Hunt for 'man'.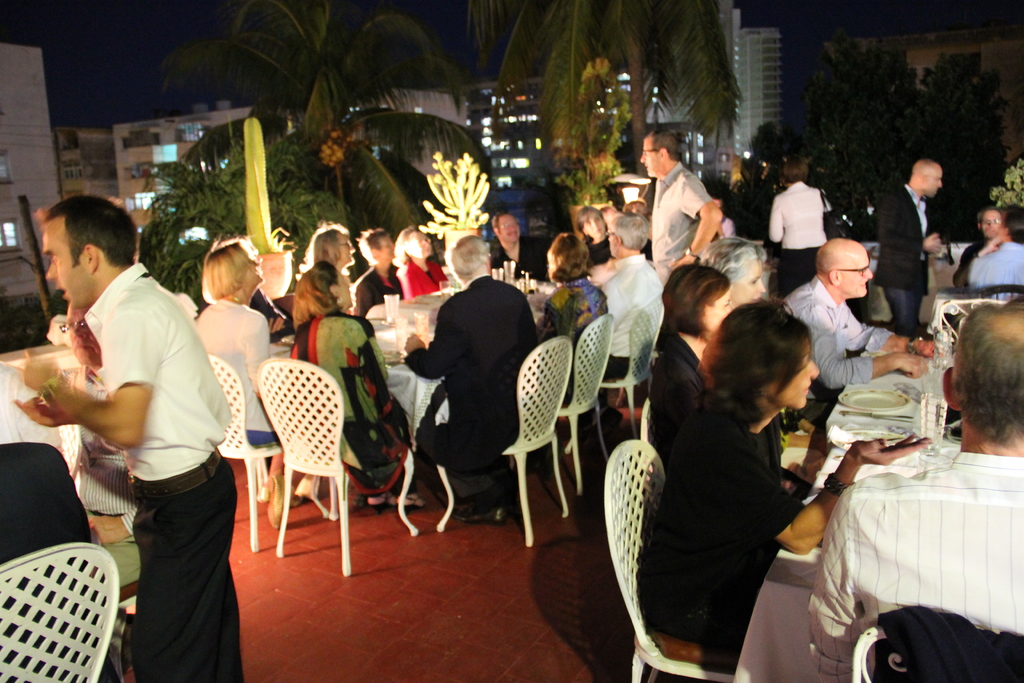
Hunted down at x1=802, y1=297, x2=1023, y2=682.
